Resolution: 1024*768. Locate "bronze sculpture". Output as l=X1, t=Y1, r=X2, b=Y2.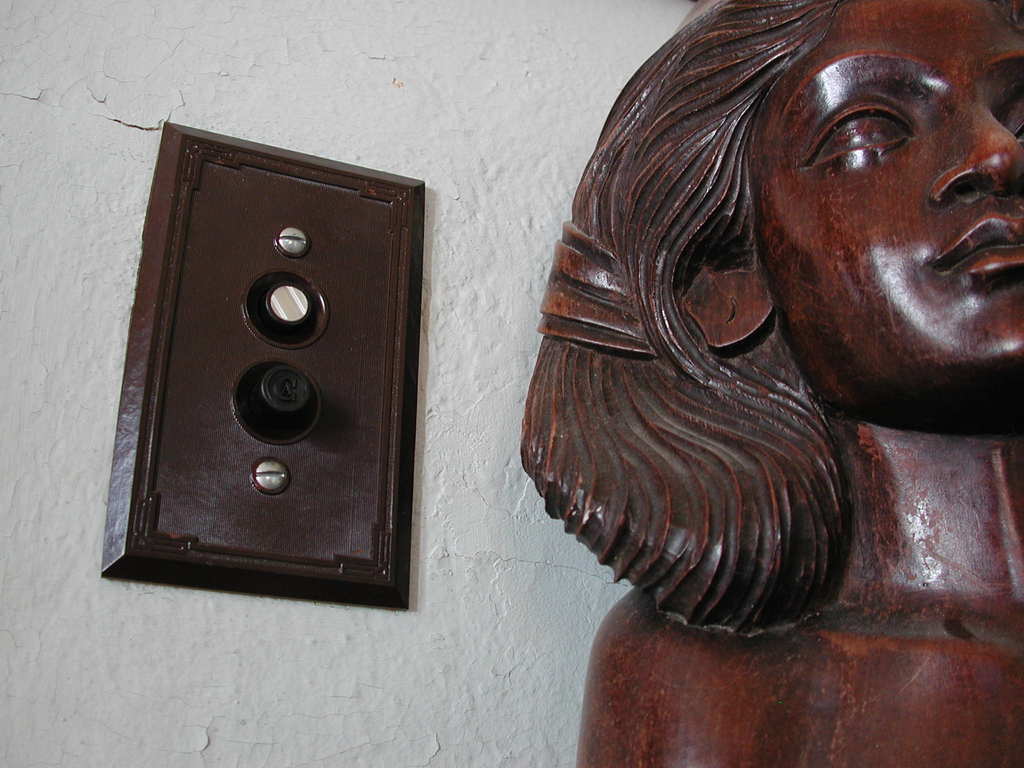
l=510, t=4, r=1023, b=767.
